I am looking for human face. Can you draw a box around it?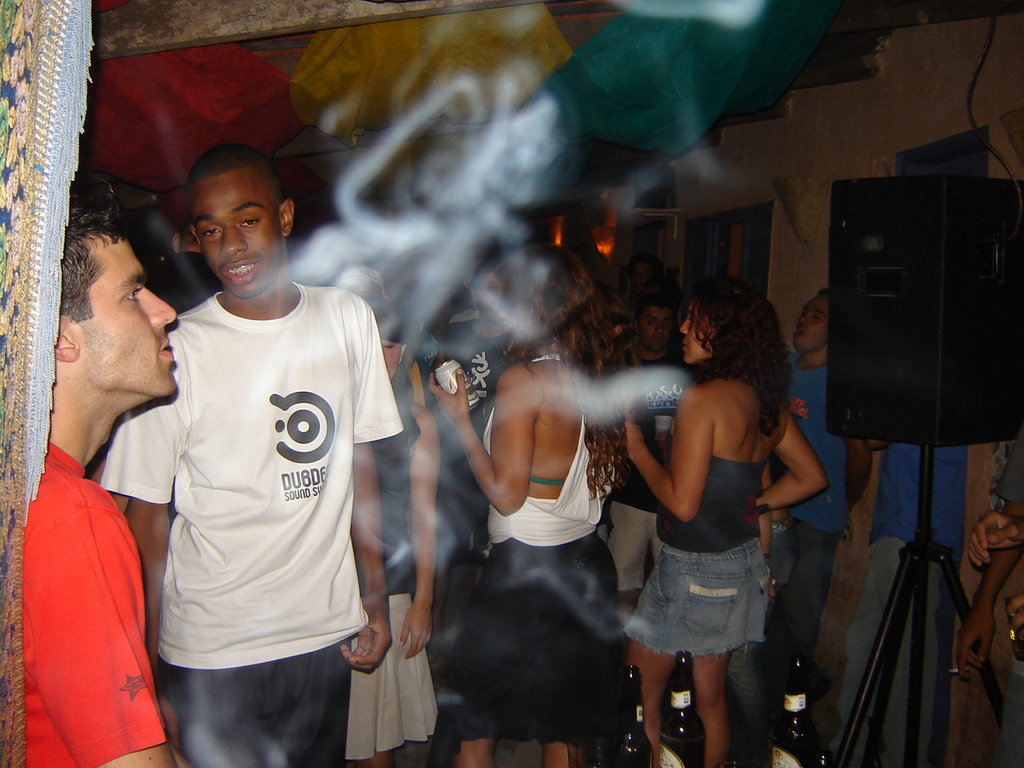
Sure, the bounding box is 683:307:717:363.
